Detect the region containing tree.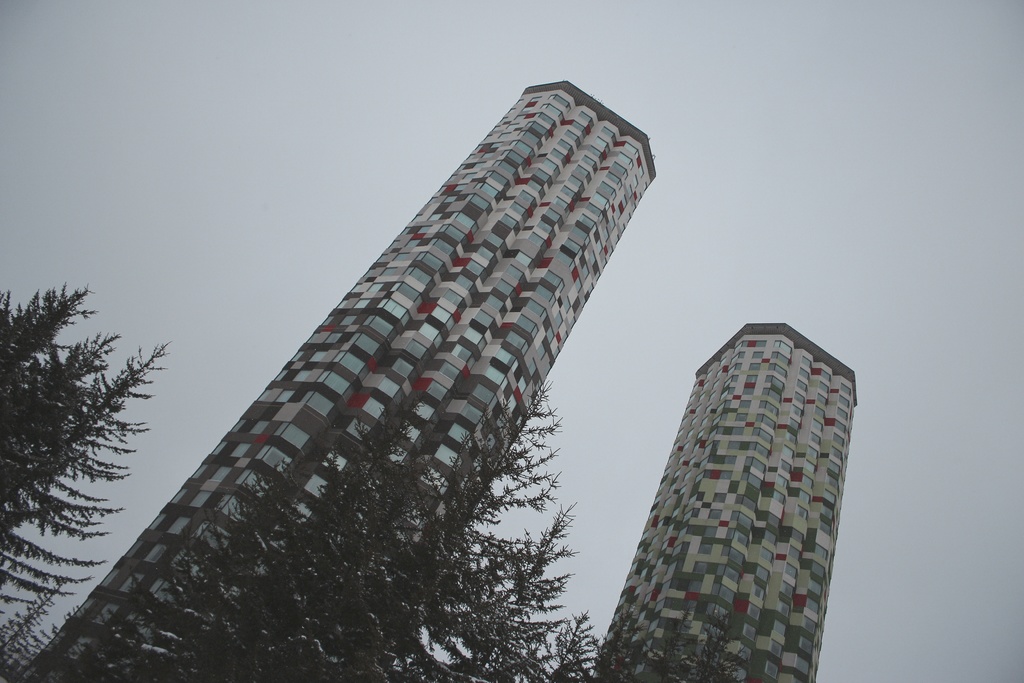
[x1=10, y1=223, x2=163, y2=649].
